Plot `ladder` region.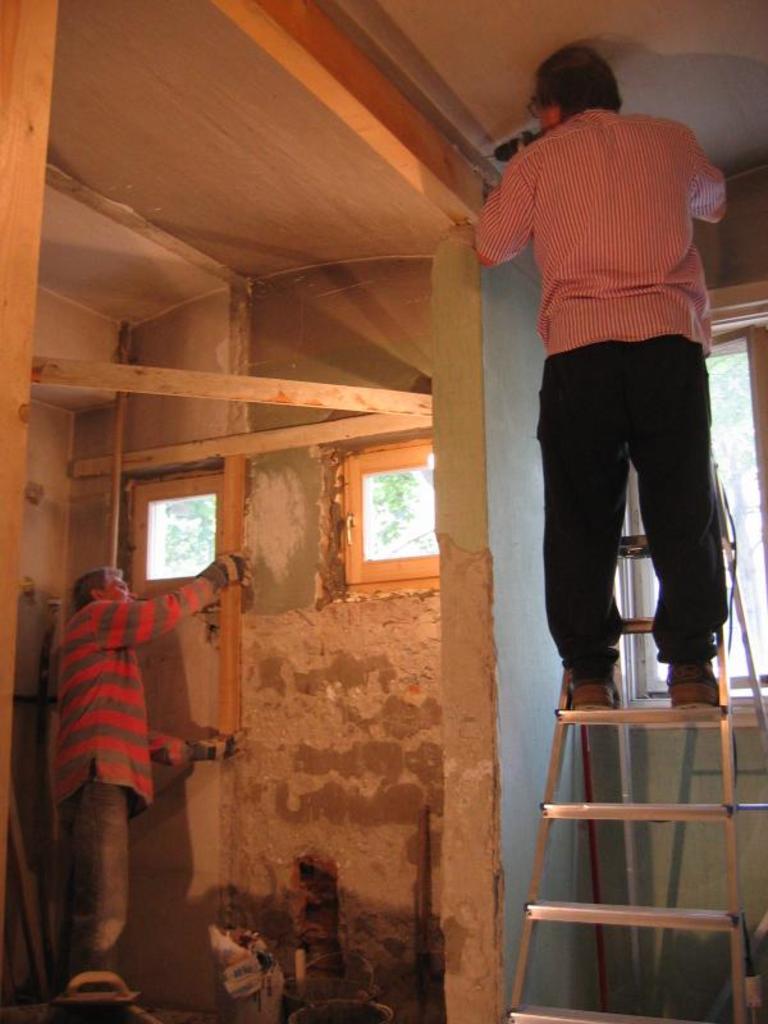
Plotted at detection(503, 463, 767, 1020).
